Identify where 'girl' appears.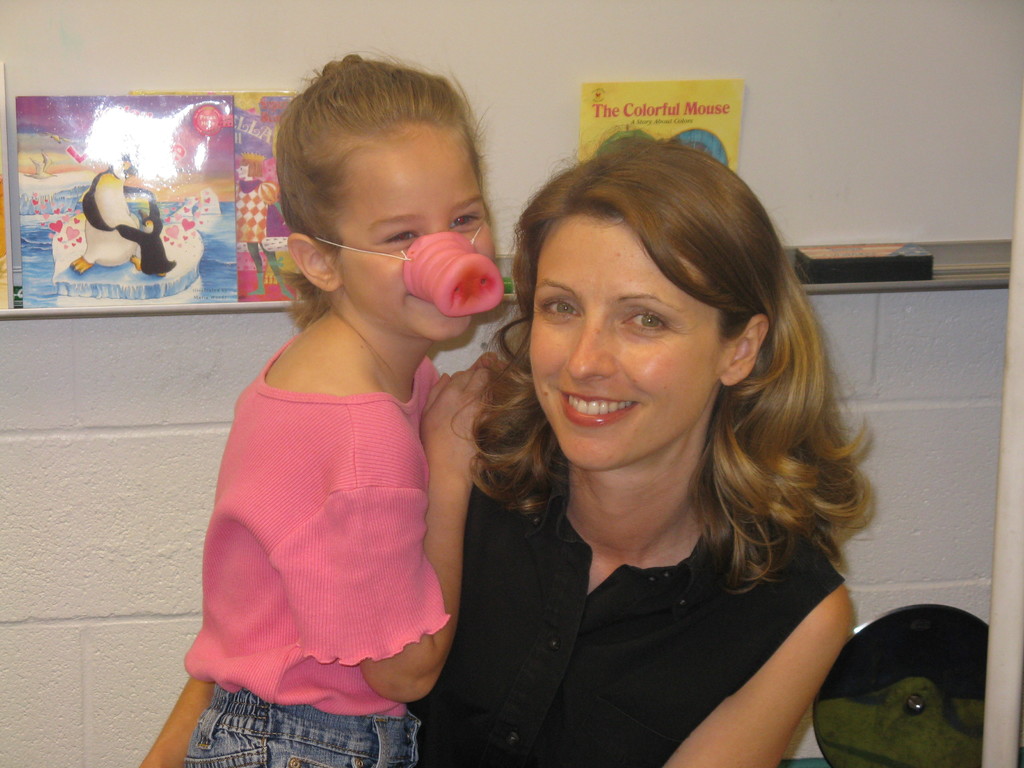
Appears at {"left": 229, "top": 149, "right": 291, "bottom": 296}.
